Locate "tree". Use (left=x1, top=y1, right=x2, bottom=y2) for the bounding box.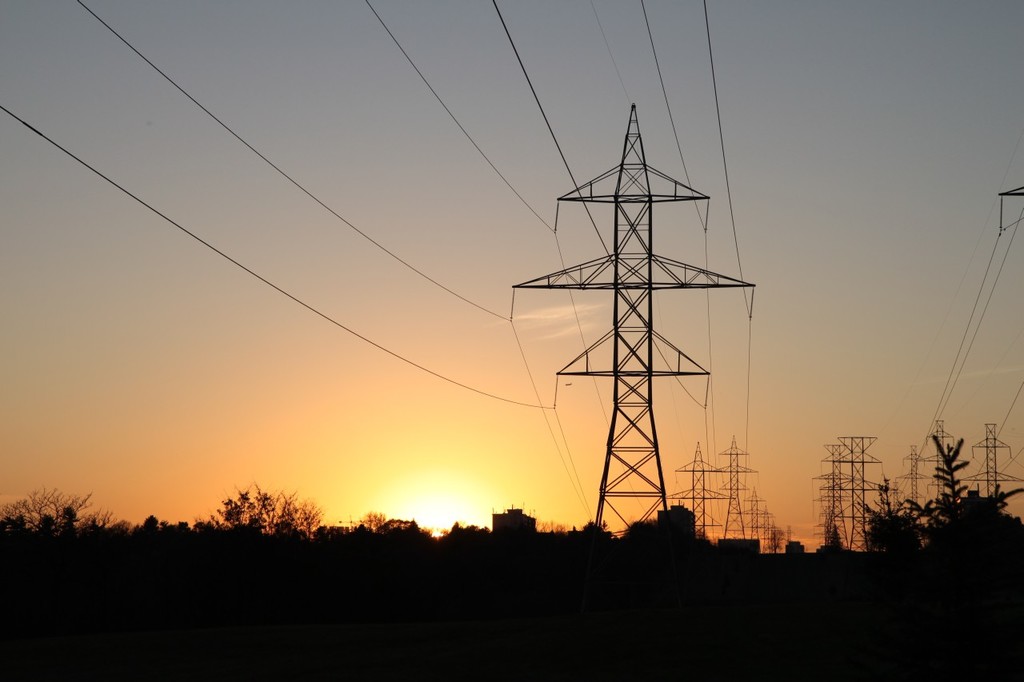
(left=812, top=516, right=854, bottom=562).
